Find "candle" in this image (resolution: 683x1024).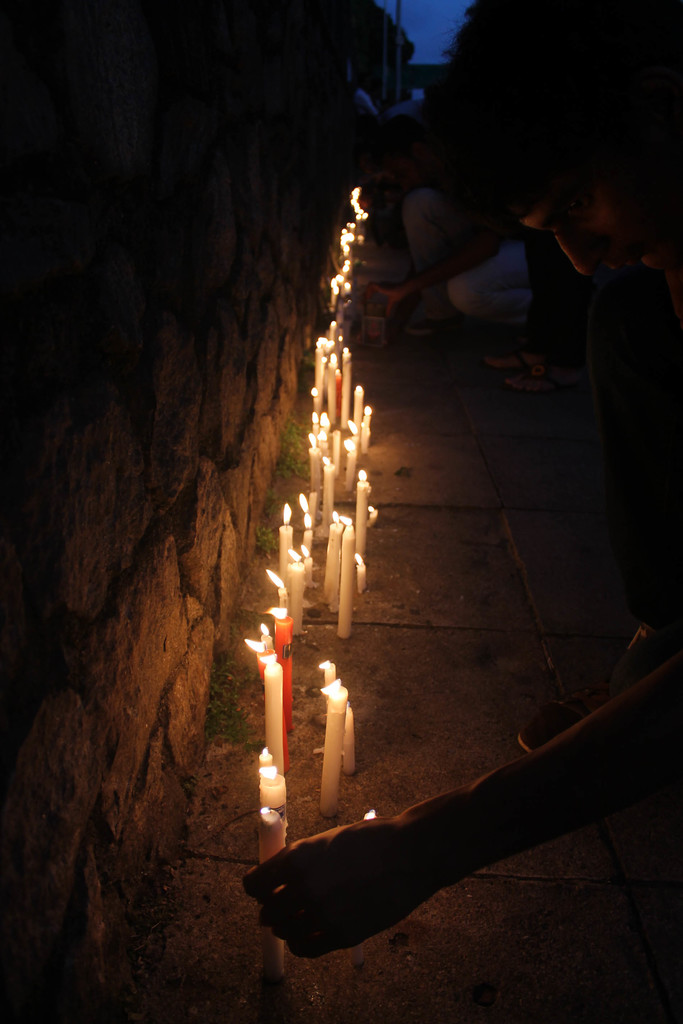
(x1=348, y1=706, x2=356, y2=774).
